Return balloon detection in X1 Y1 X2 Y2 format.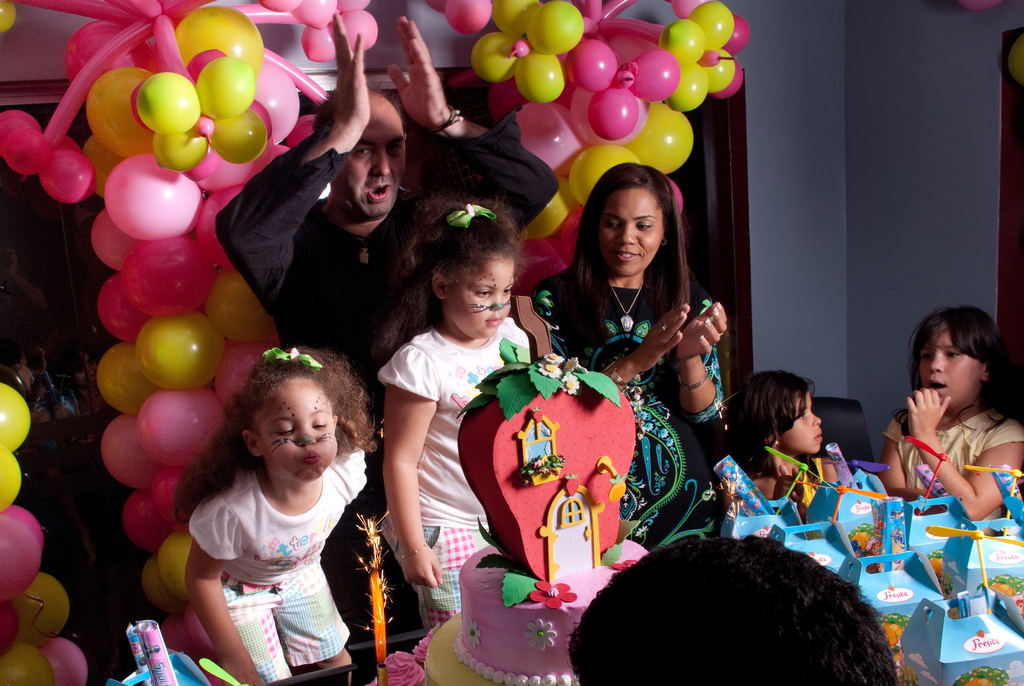
584 0 604 23.
